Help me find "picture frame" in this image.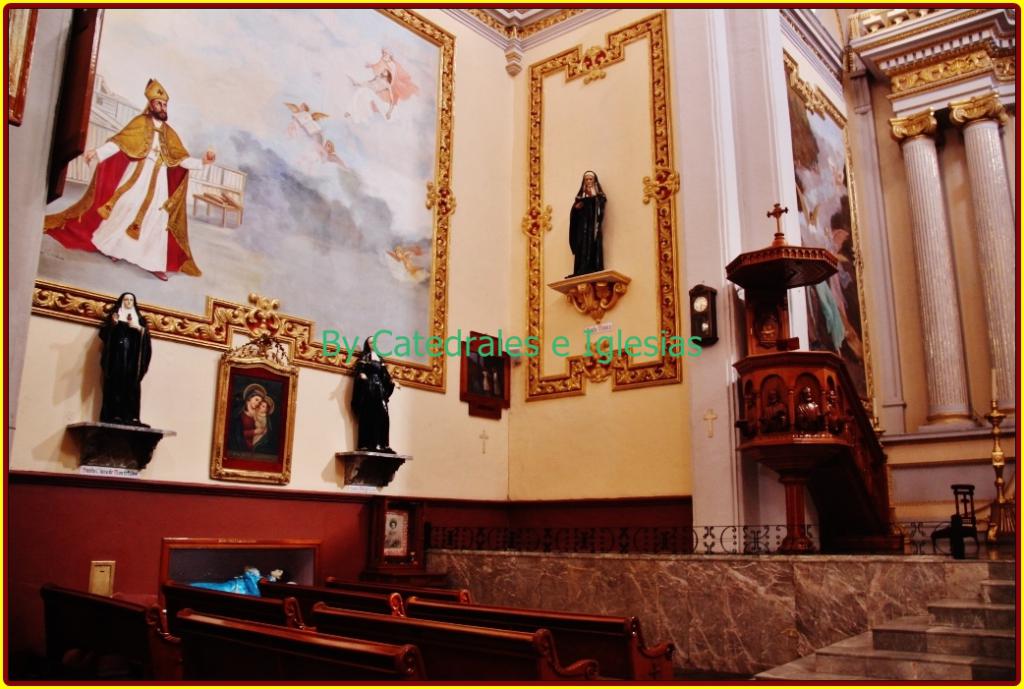
Found it: x1=382, y1=510, x2=412, y2=560.
